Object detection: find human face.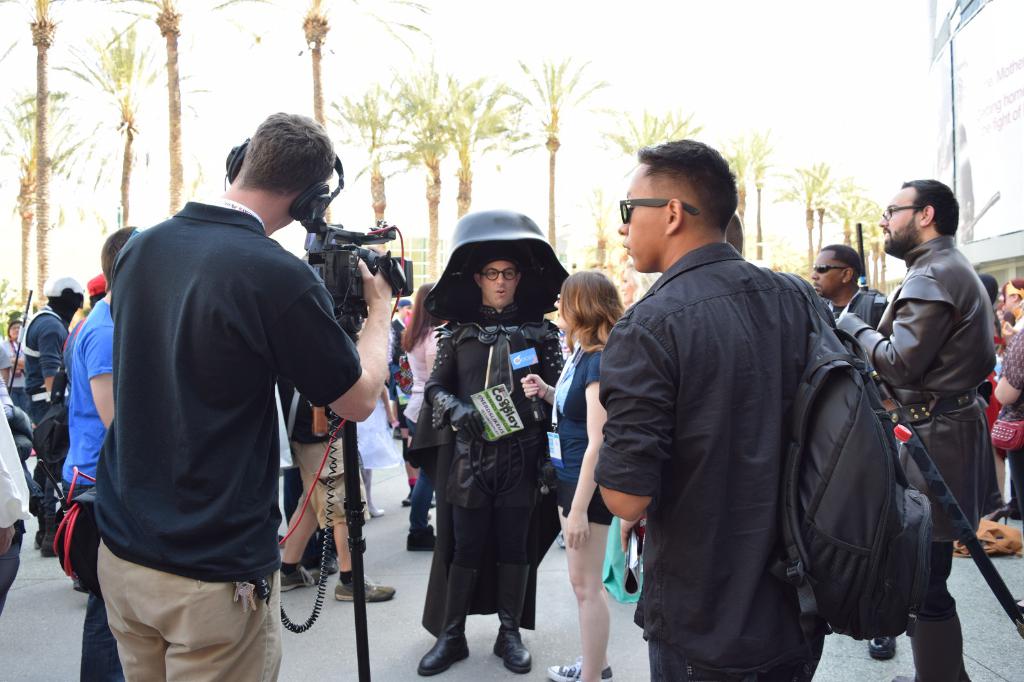
(619, 165, 665, 270).
